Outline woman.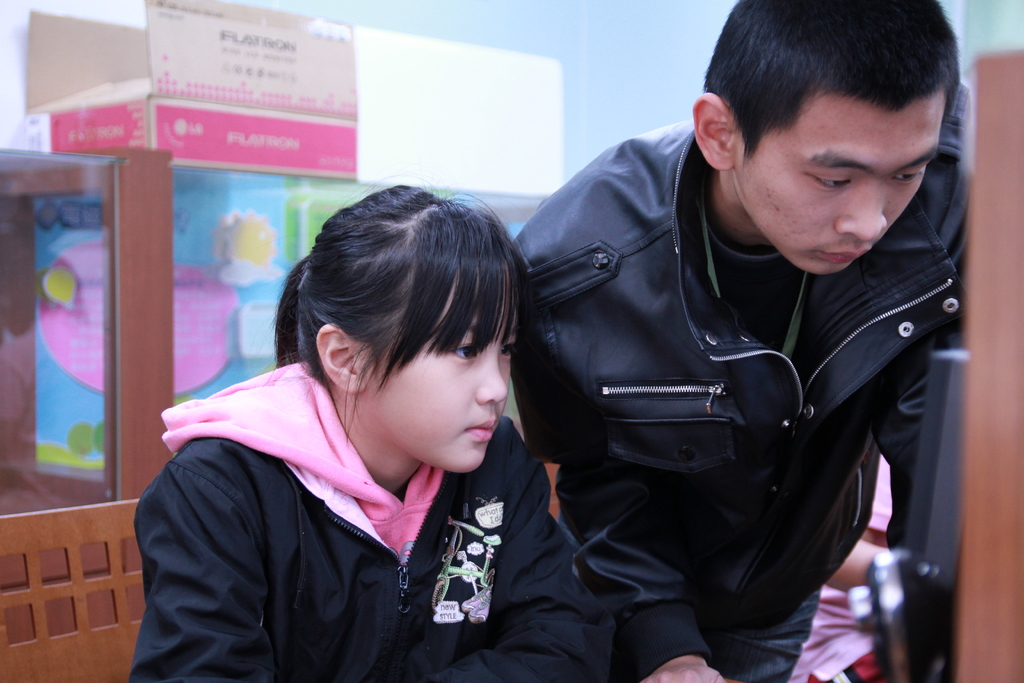
Outline: (125, 177, 610, 682).
